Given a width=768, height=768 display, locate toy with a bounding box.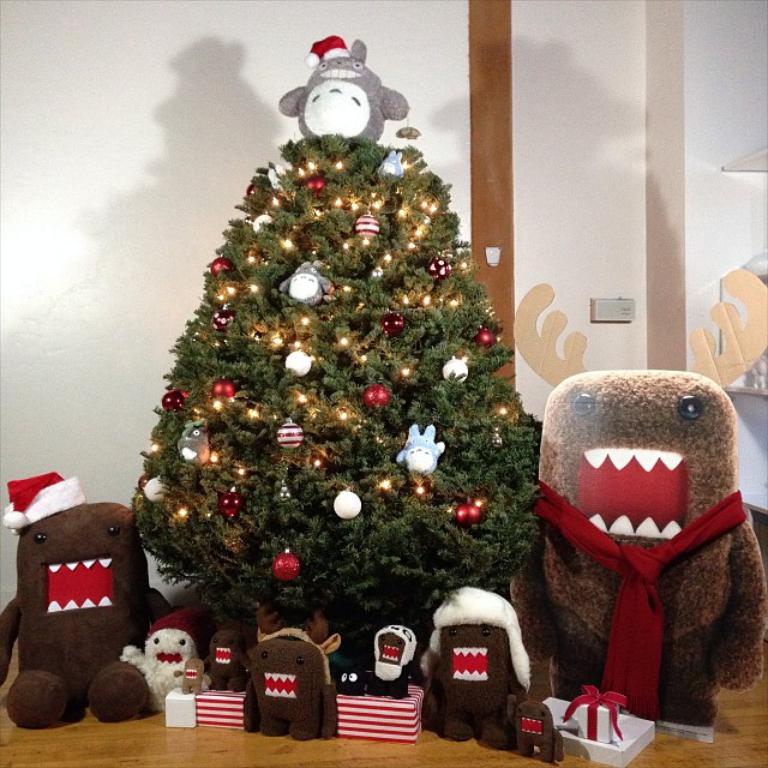
Located: (228,598,349,745).
